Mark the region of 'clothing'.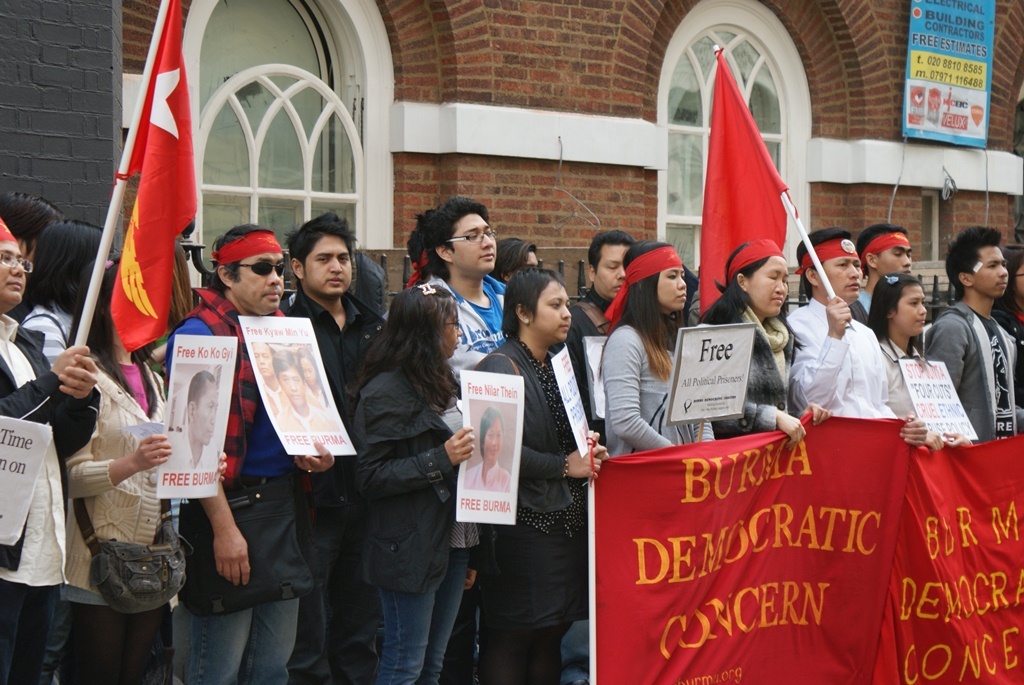
Region: (608,321,715,456).
